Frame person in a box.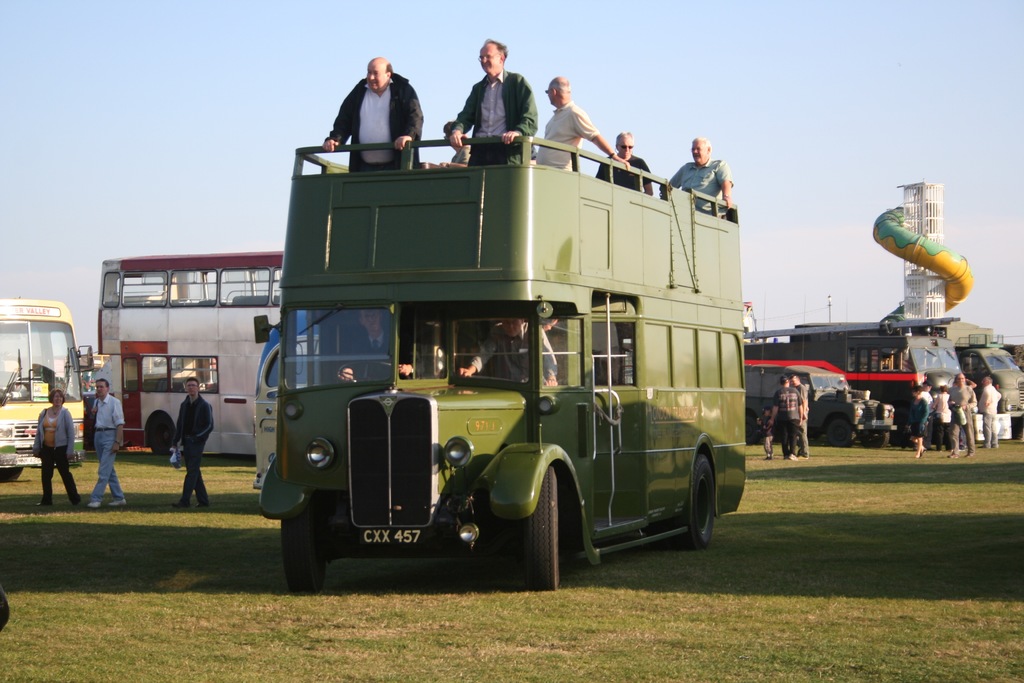
region(951, 373, 975, 456).
